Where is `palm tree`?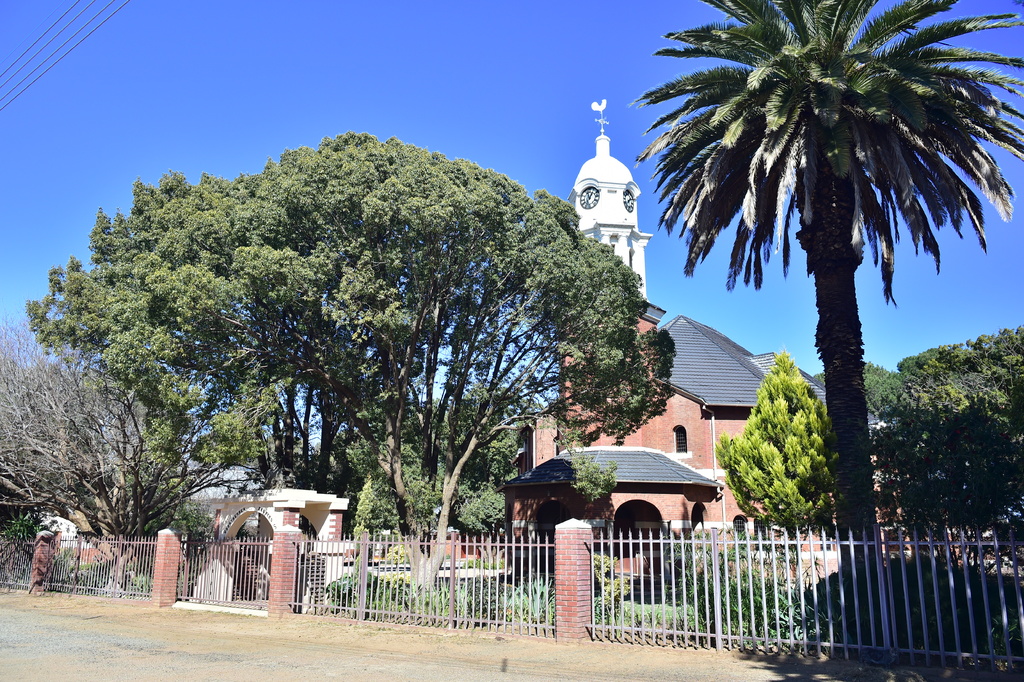
rect(632, 0, 1023, 653).
